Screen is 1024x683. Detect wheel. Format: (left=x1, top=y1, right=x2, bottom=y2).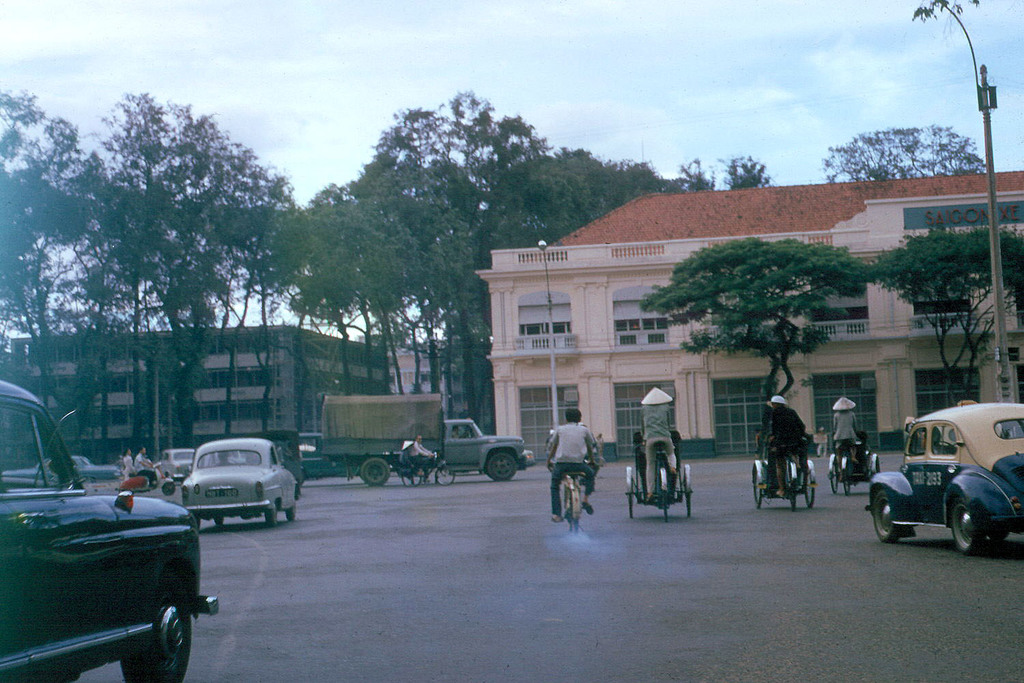
(left=806, top=458, right=815, bottom=507).
